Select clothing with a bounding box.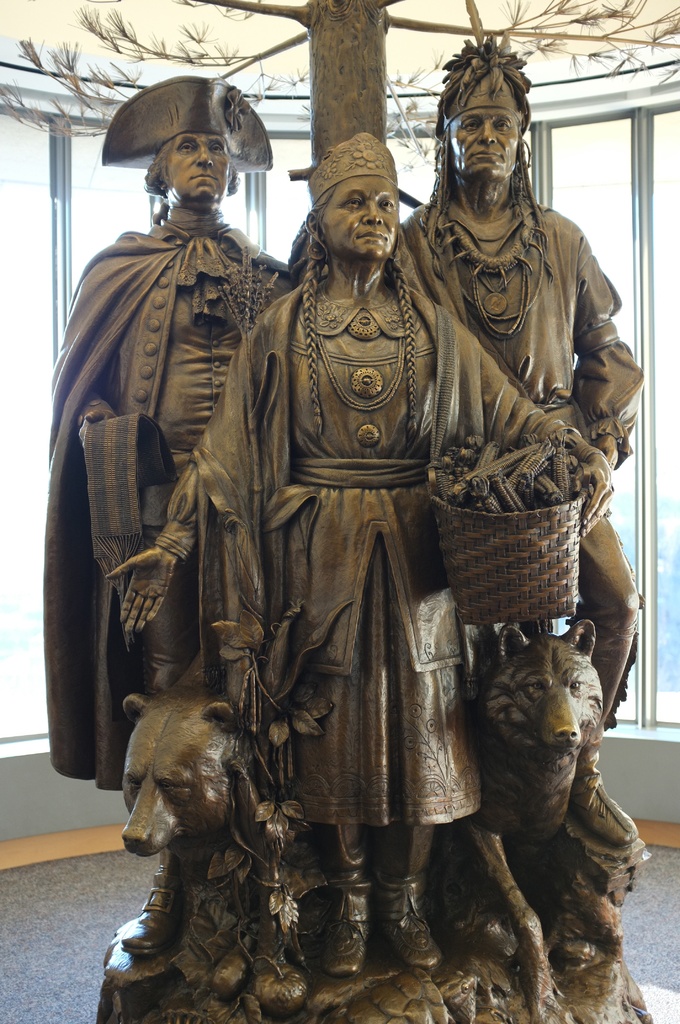
[383,193,647,714].
